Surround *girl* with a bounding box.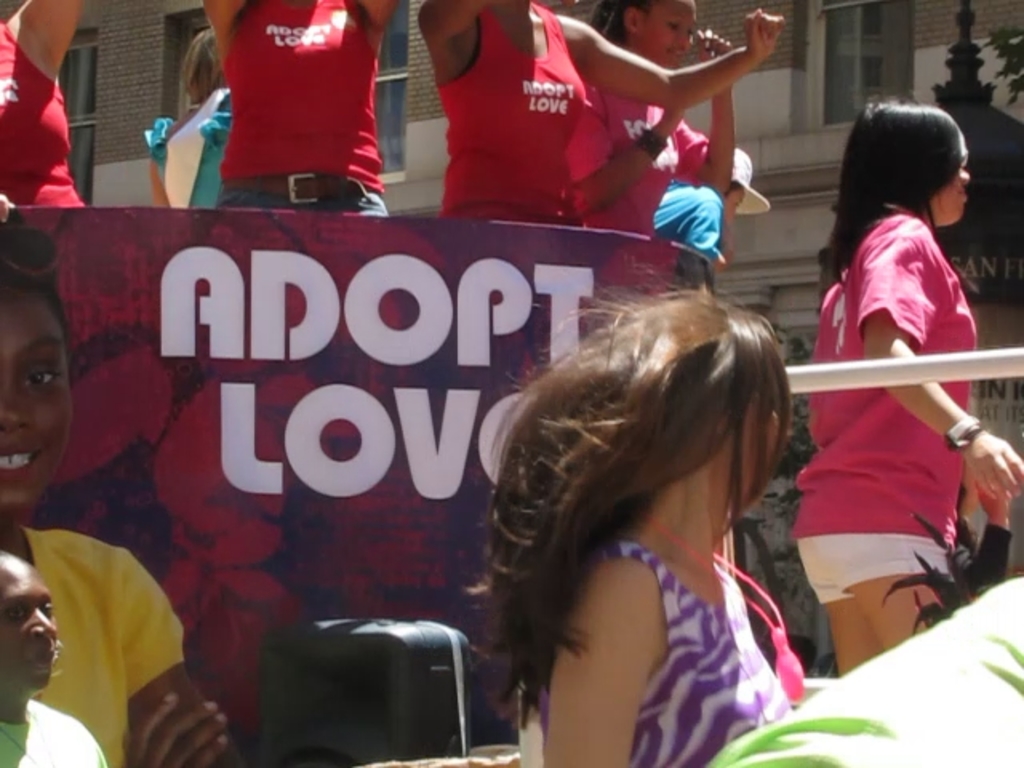
(left=0, top=203, right=226, bottom=766).
